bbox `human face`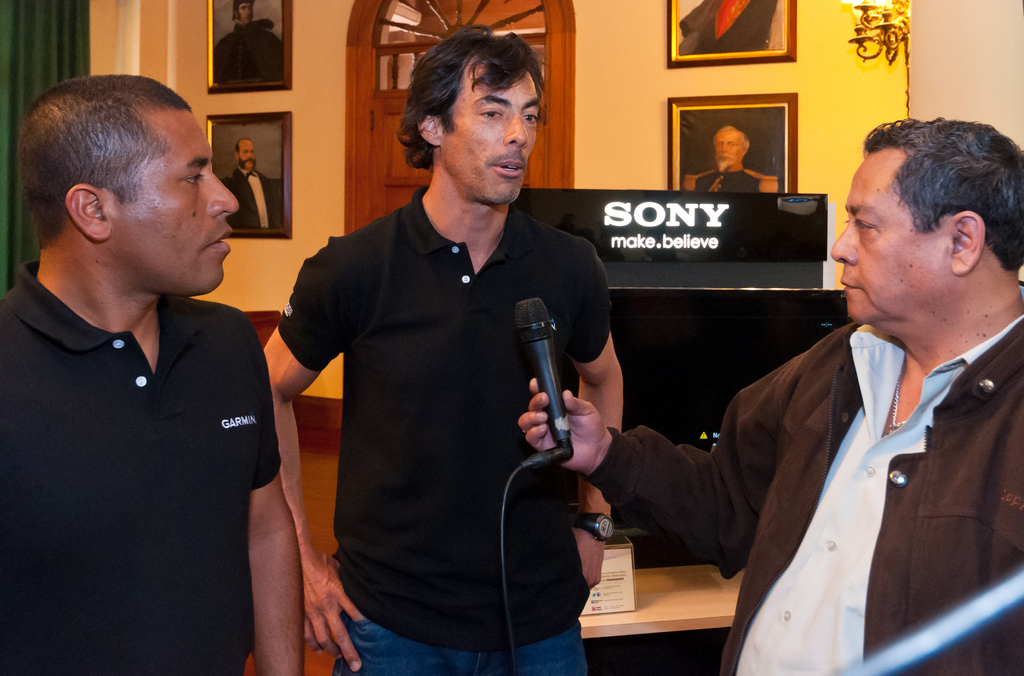
[left=106, top=111, right=241, bottom=297]
